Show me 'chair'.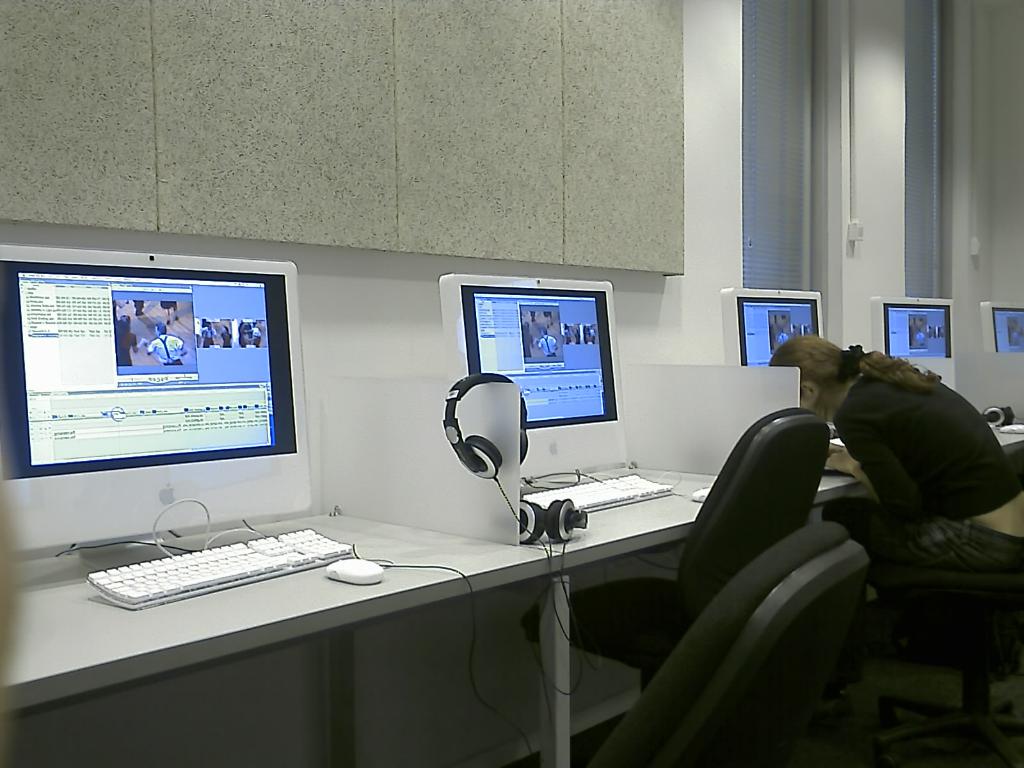
'chair' is here: <box>585,513,877,767</box>.
